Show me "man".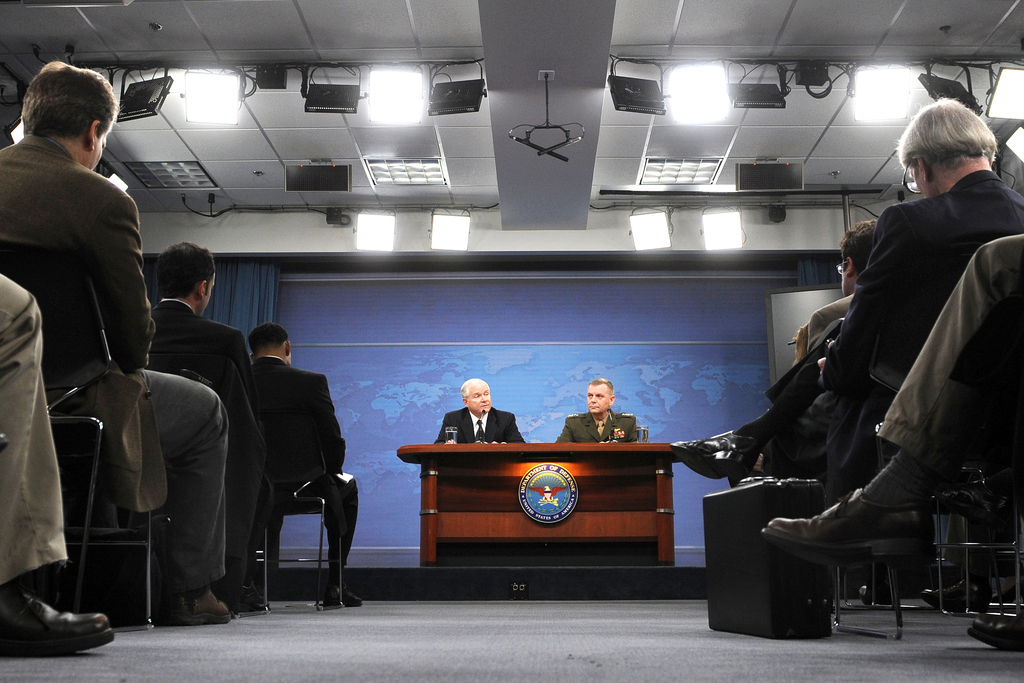
"man" is here: bbox=[244, 322, 367, 609].
